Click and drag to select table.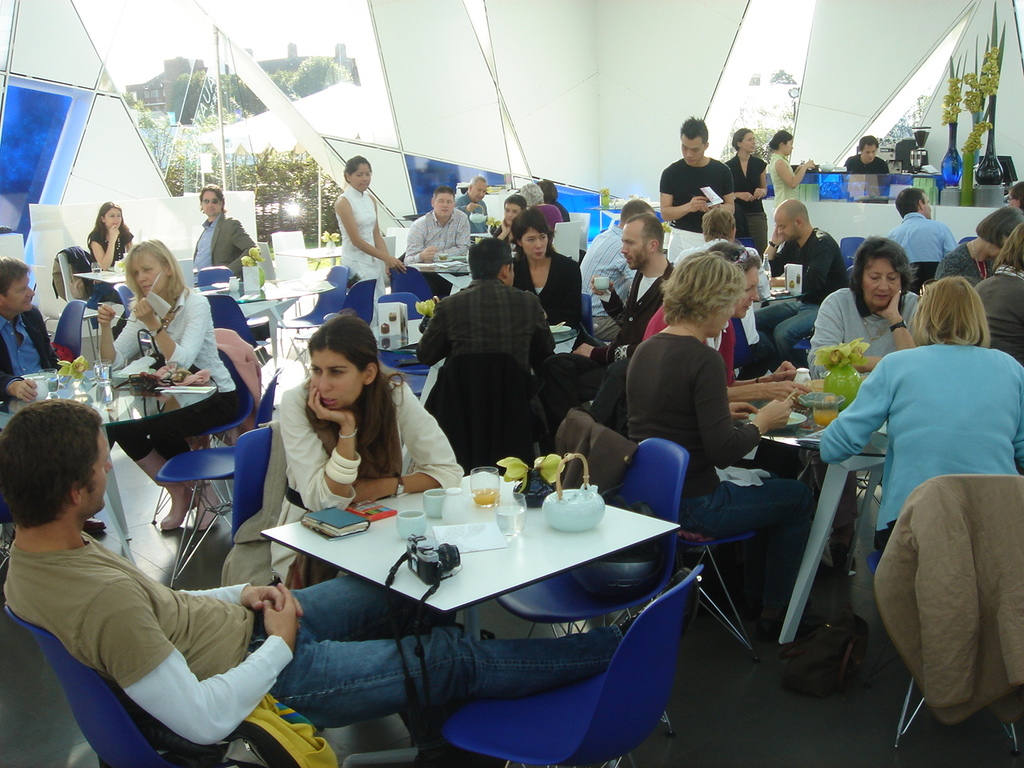
Selection: (x1=731, y1=398, x2=886, y2=647).
